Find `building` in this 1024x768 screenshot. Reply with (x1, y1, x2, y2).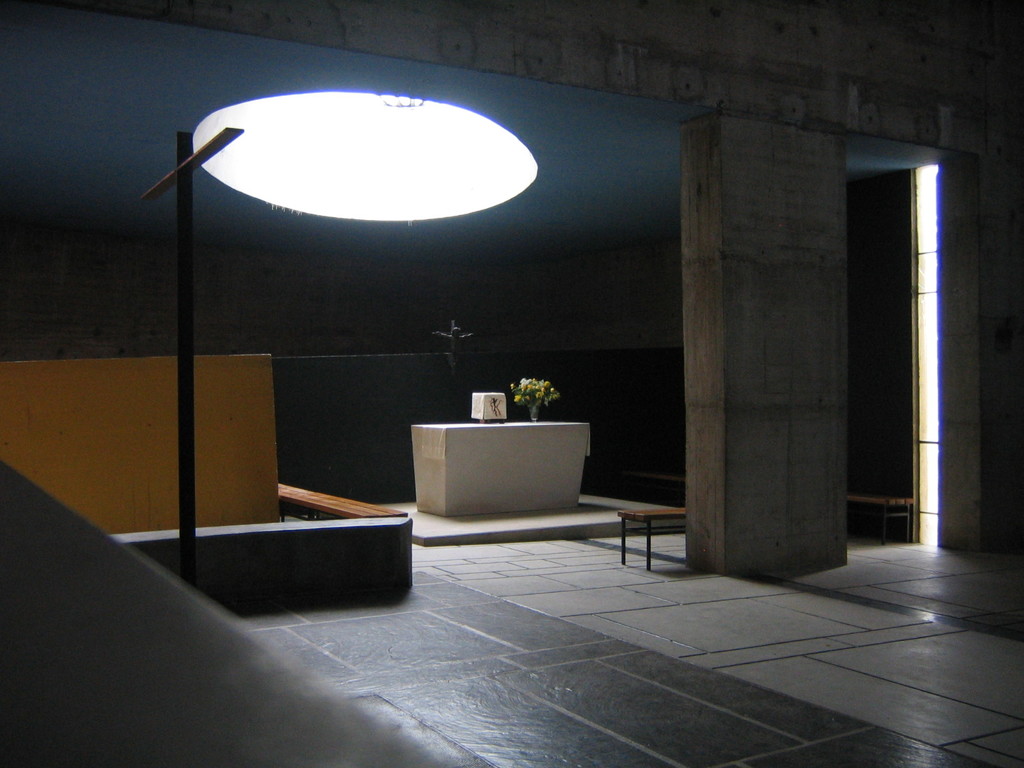
(0, 0, 1023, 767).
